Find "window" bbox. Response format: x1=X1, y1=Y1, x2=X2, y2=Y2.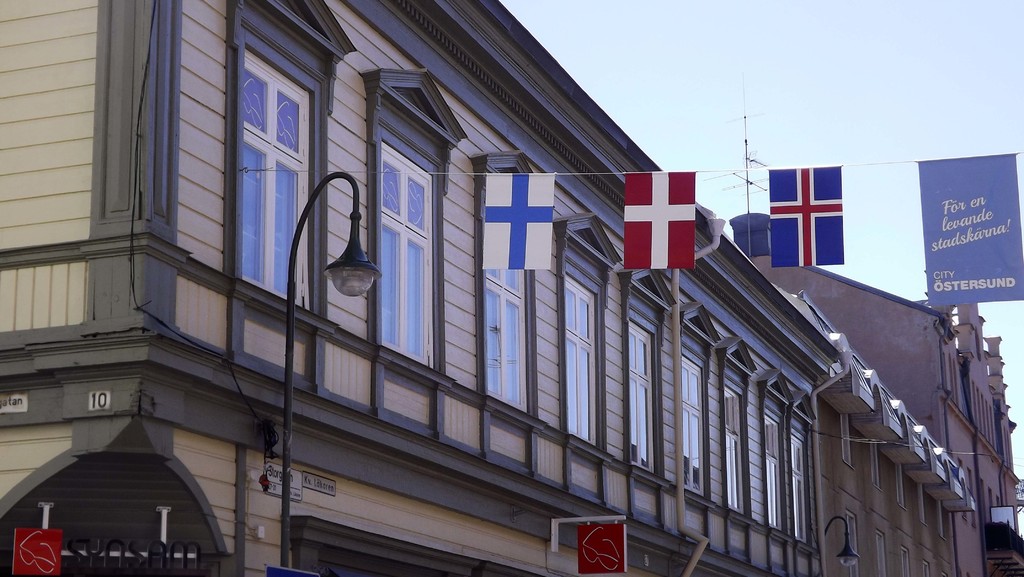
x1=484, y1=266, x2=530, y2=414.
